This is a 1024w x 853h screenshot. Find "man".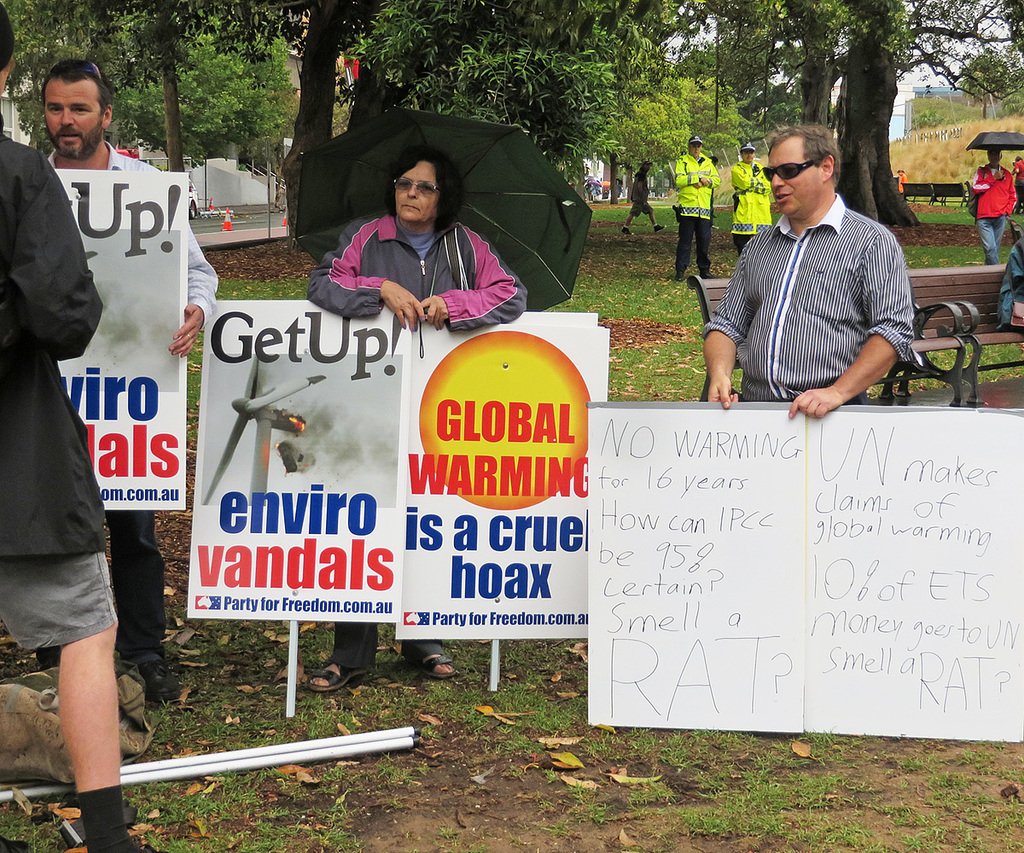
Bounding box: locate(0, 0, 168, 852).
